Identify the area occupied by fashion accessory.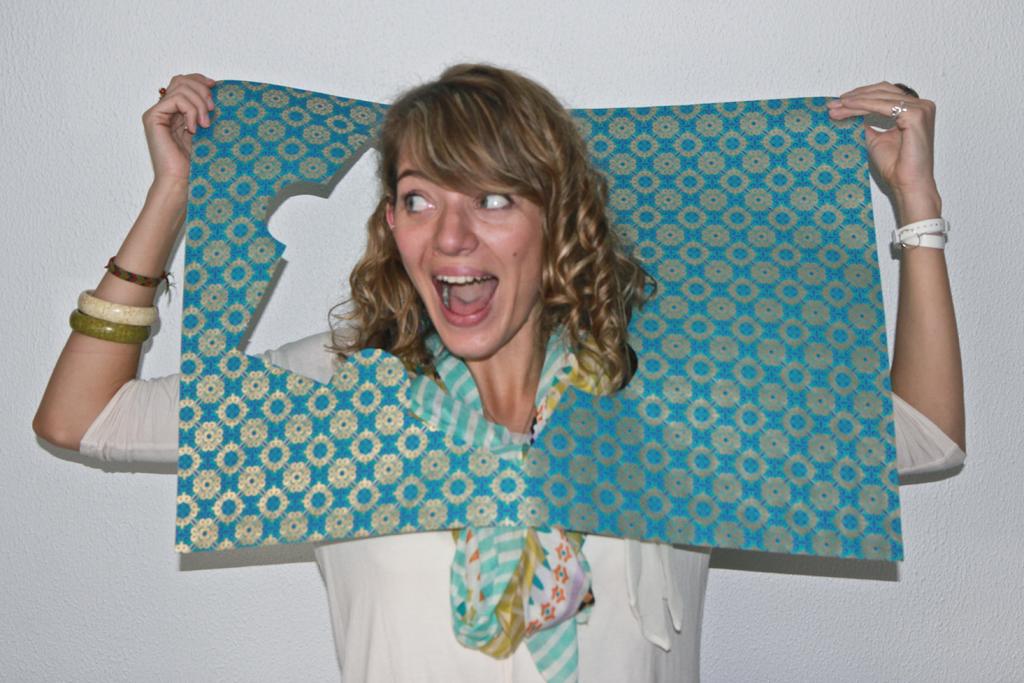
Area: locate(890, 103, 907, 120).
